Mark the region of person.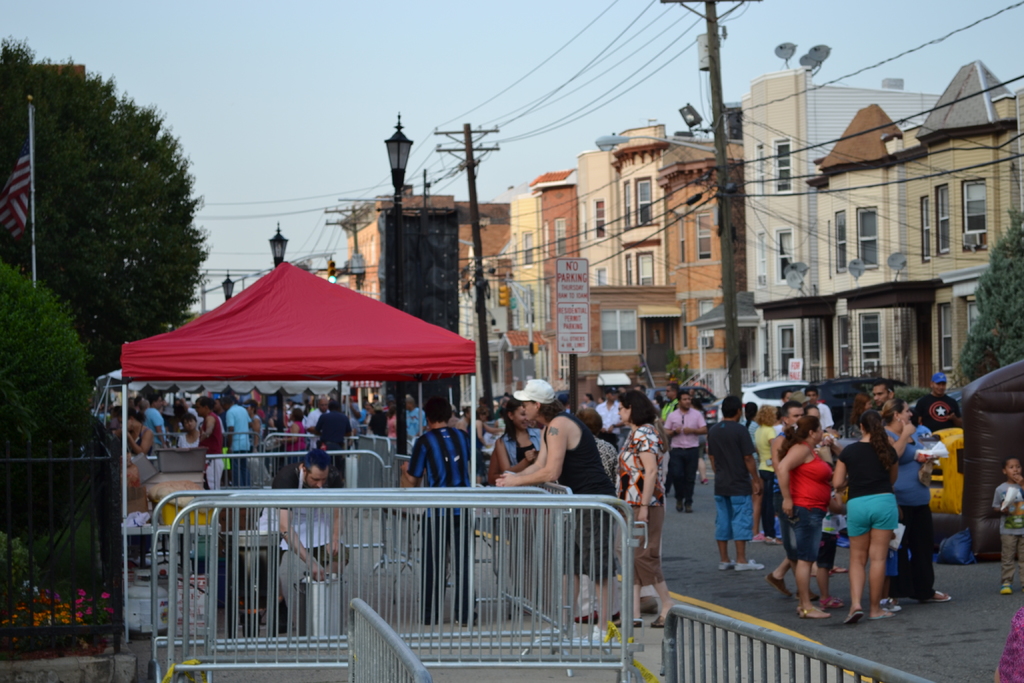
Region: (left=992, top=460, right=1023, bottom=594).
